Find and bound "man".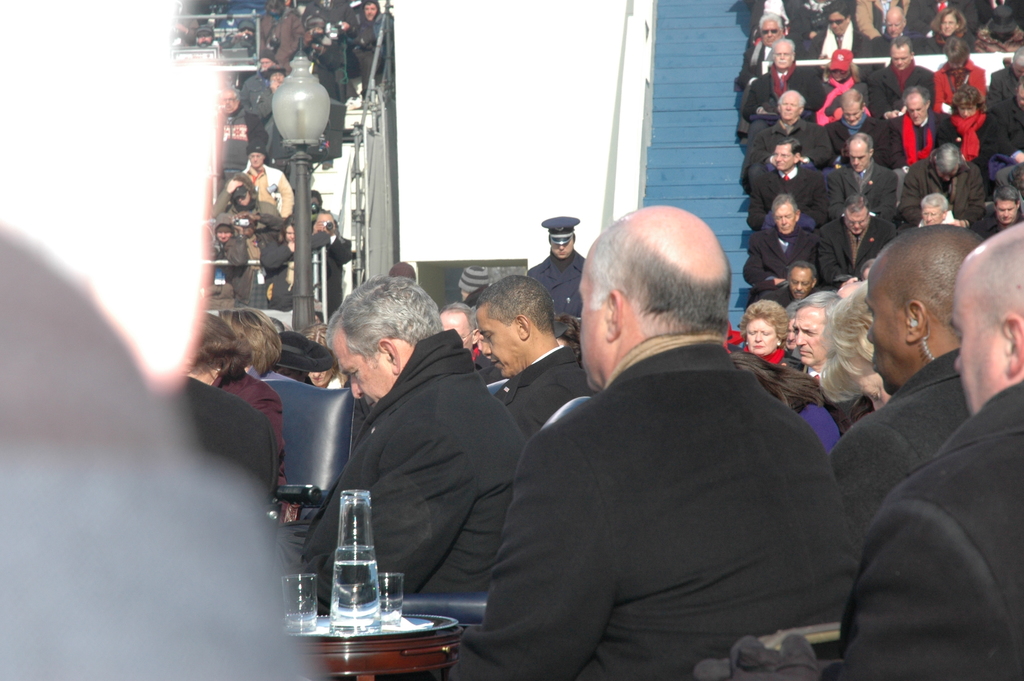
Bound: {"x1": 225, "y1": 15, "x2": 262, "y2": 53}.
